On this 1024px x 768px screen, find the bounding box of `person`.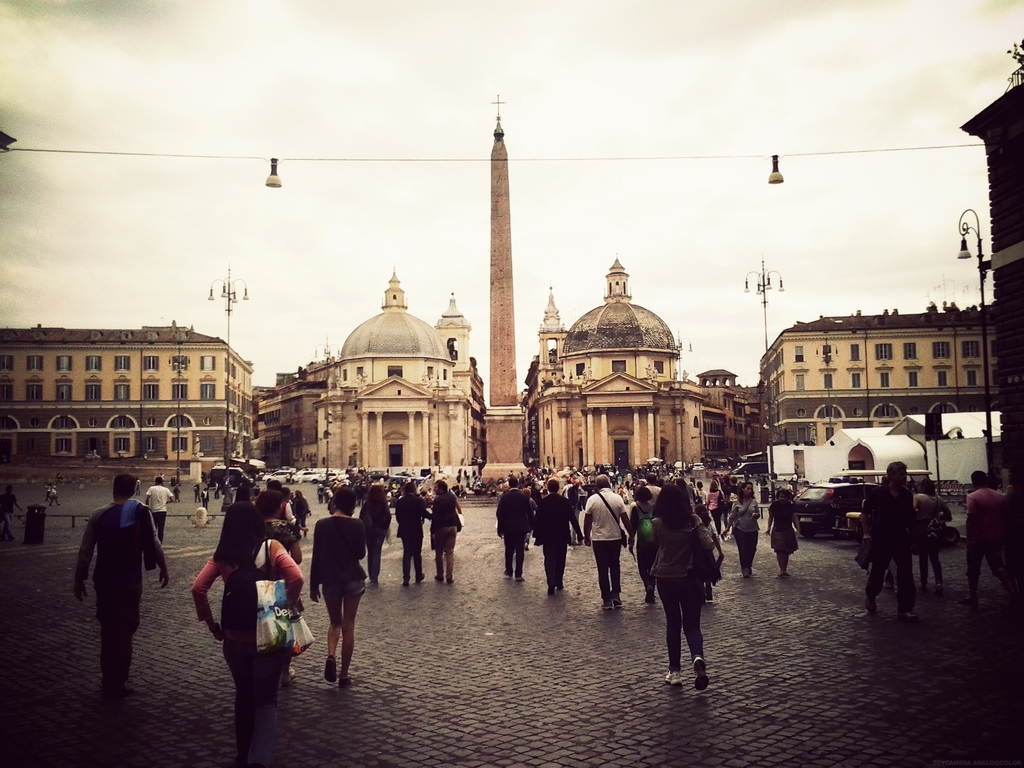
Bounding box: 966, 472, 1011, 601.
